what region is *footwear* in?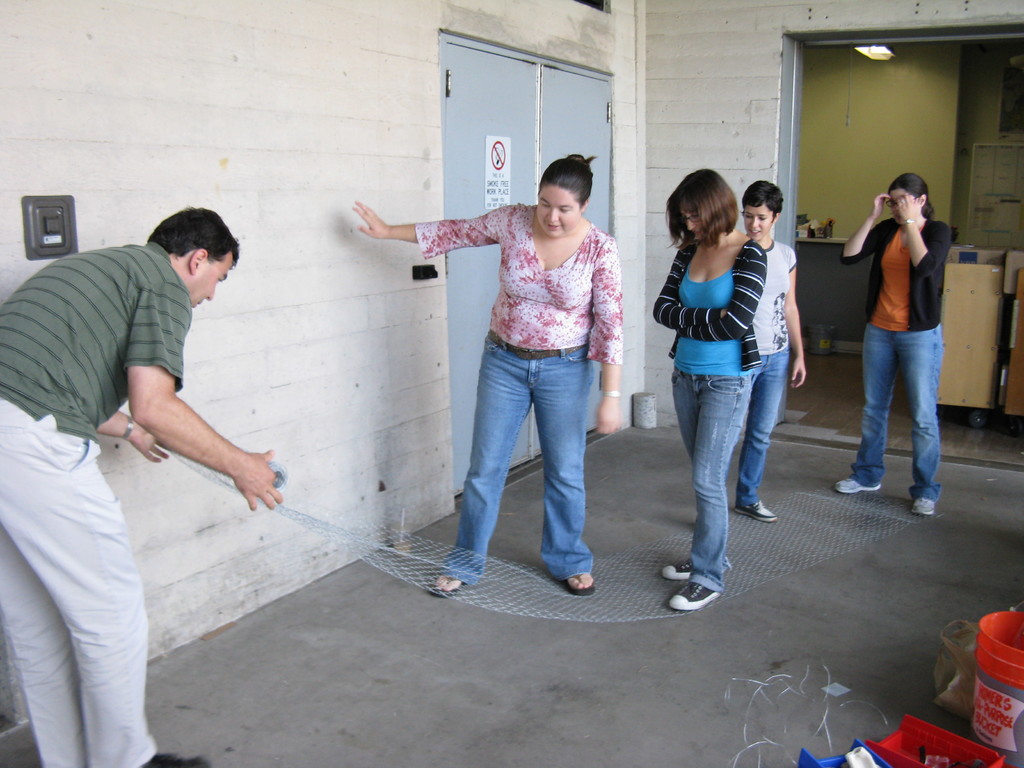
[915,492,934,518].
